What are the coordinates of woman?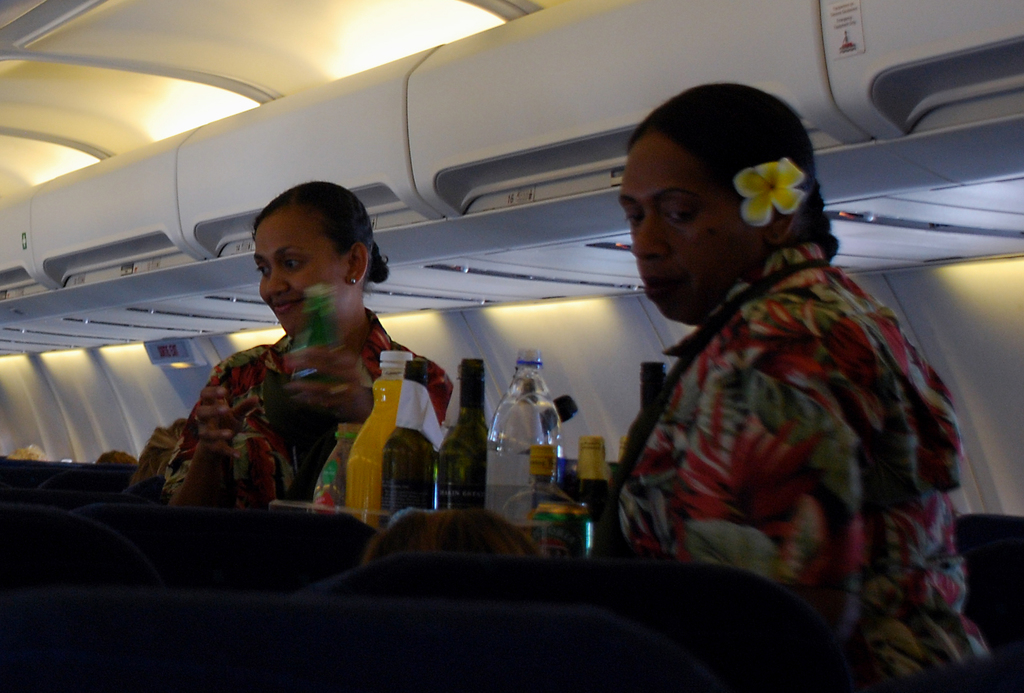
163,179,454,501.
